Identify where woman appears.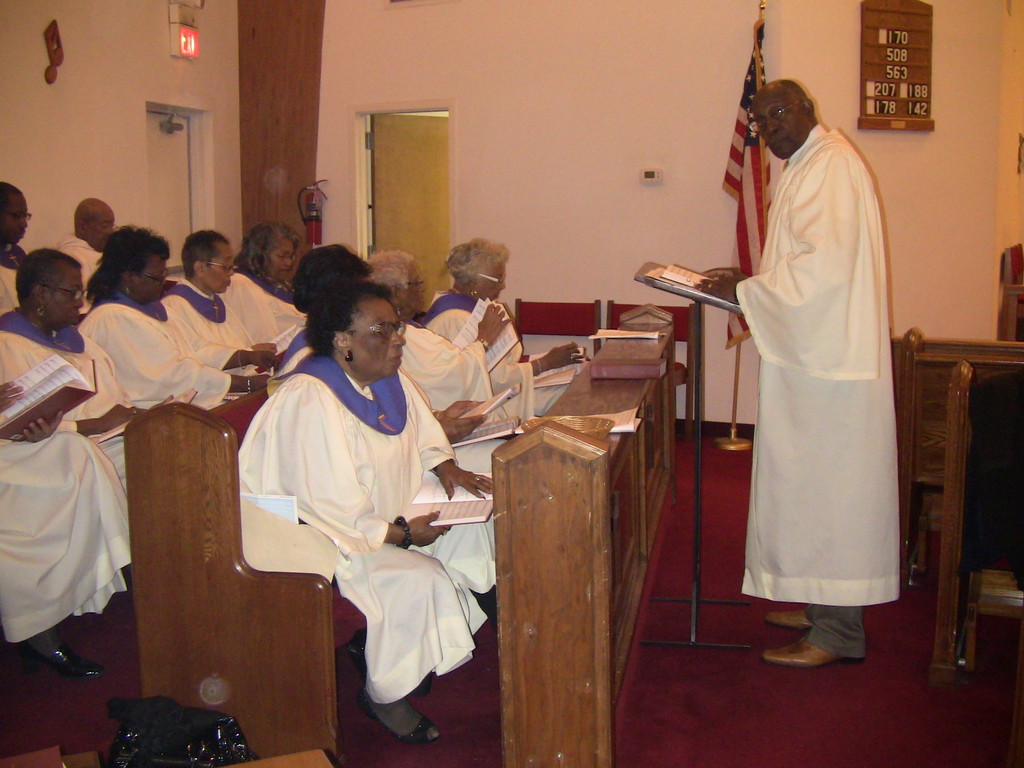
Appears at (x1=73, y1=225, x2=279, y2=408).
